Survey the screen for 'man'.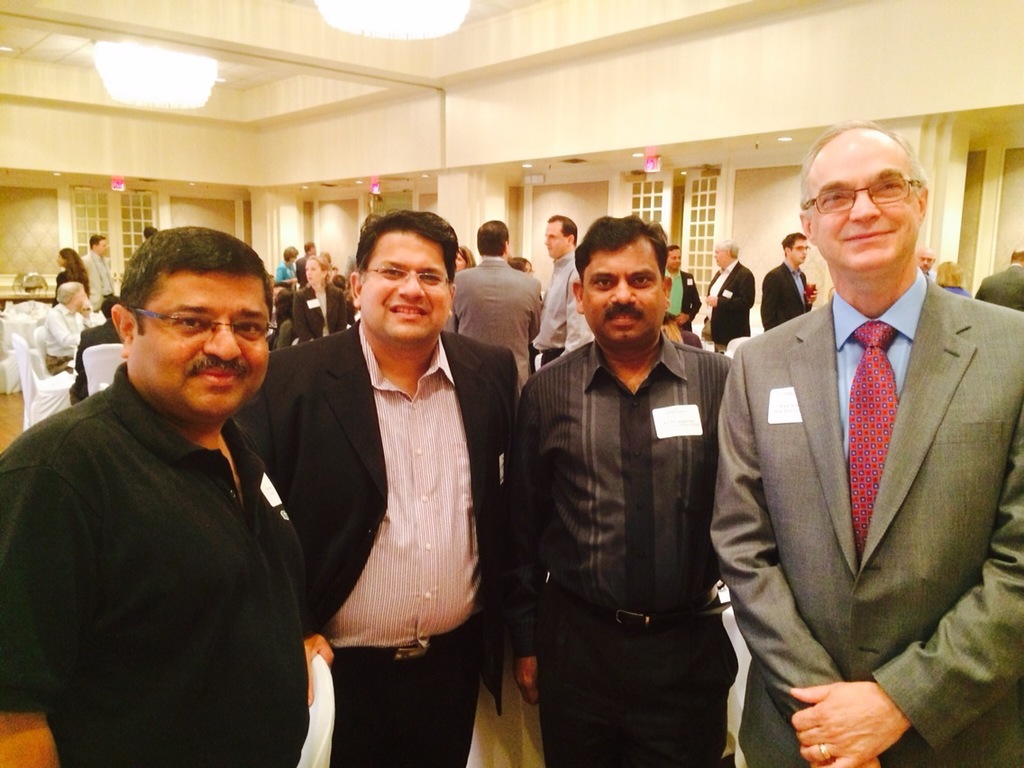
Survey found: Rect(77, 233, 129, 320).
